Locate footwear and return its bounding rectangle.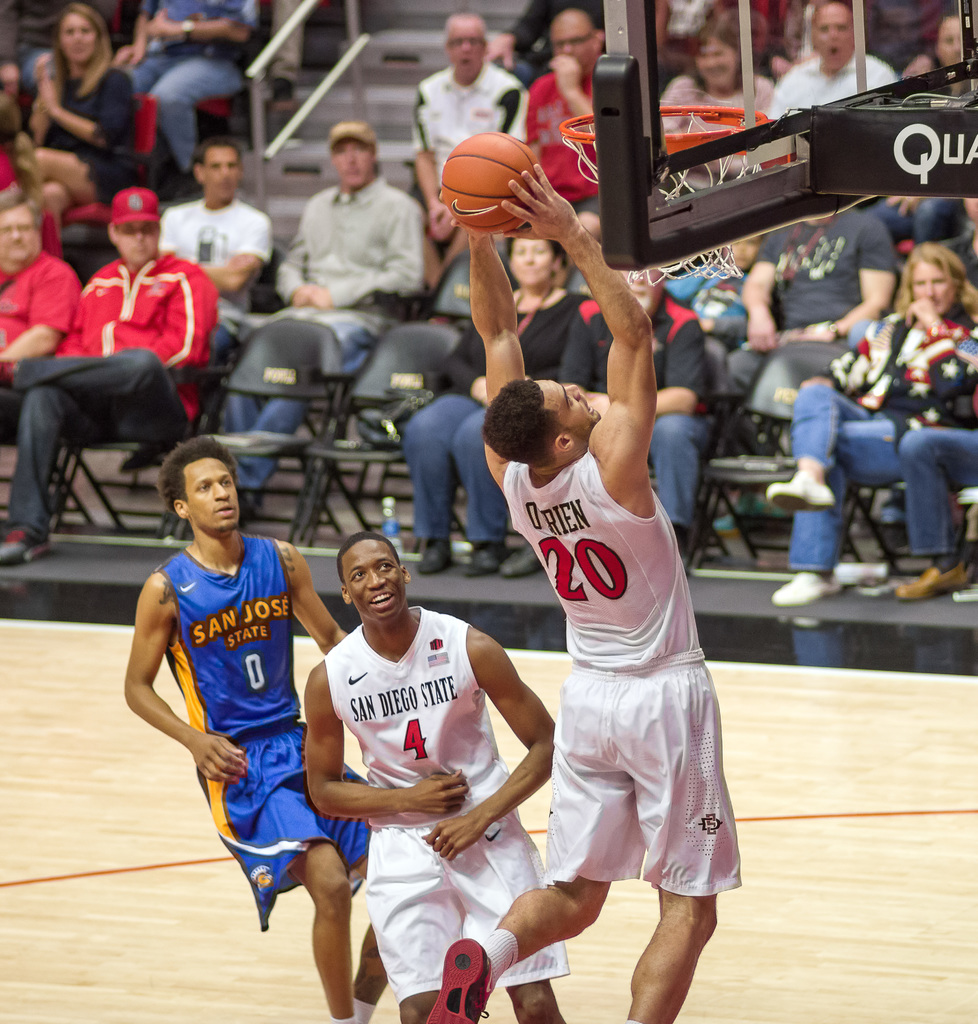
bbox=[773, 576, 844, 607].
